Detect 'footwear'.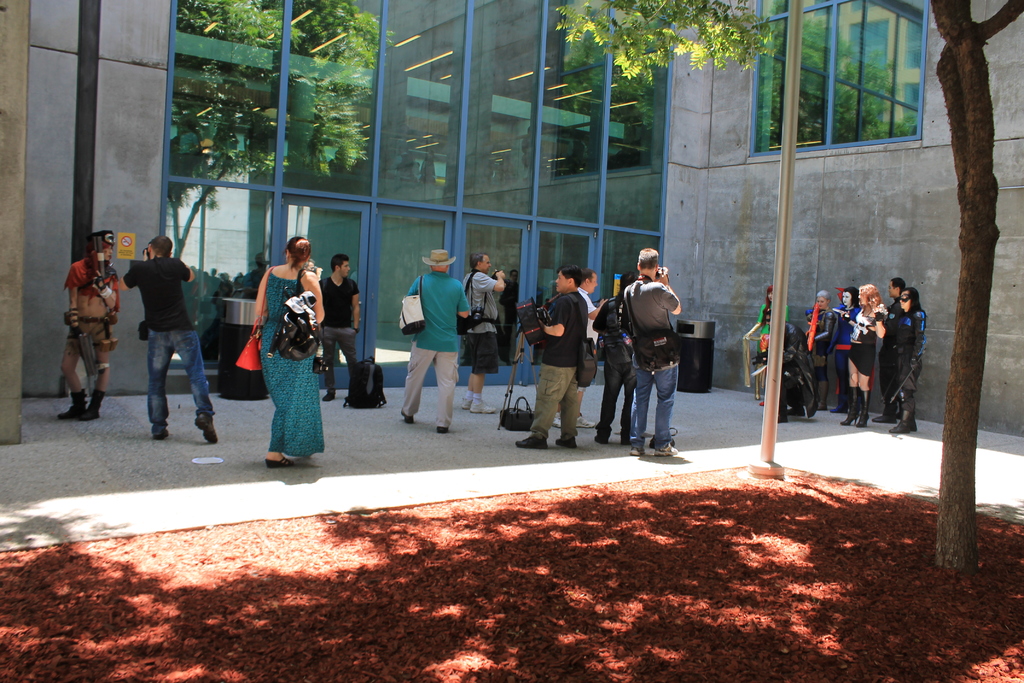
Detected at [left=321, top=388, right=339, bottom=404].
